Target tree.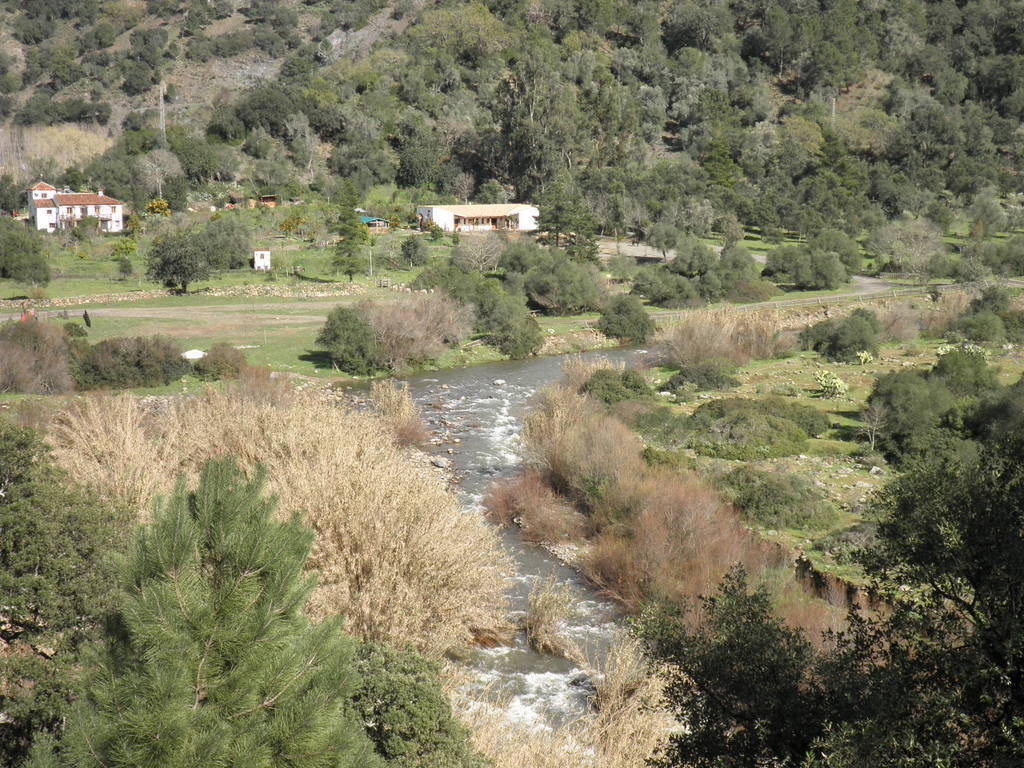
Target region: 16:449:386:767.
